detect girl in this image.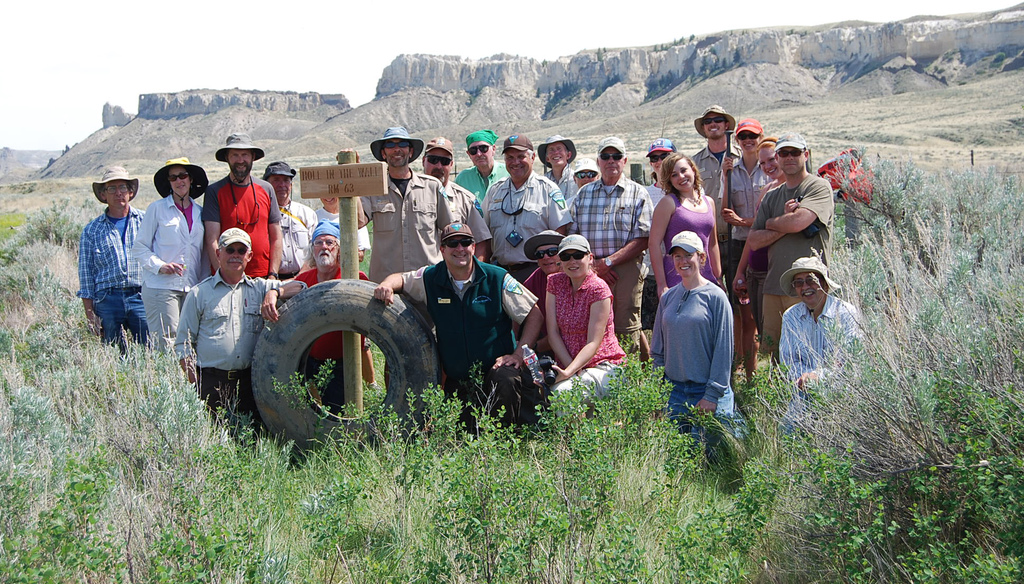
Detection: (541, 232, 636, 435).
